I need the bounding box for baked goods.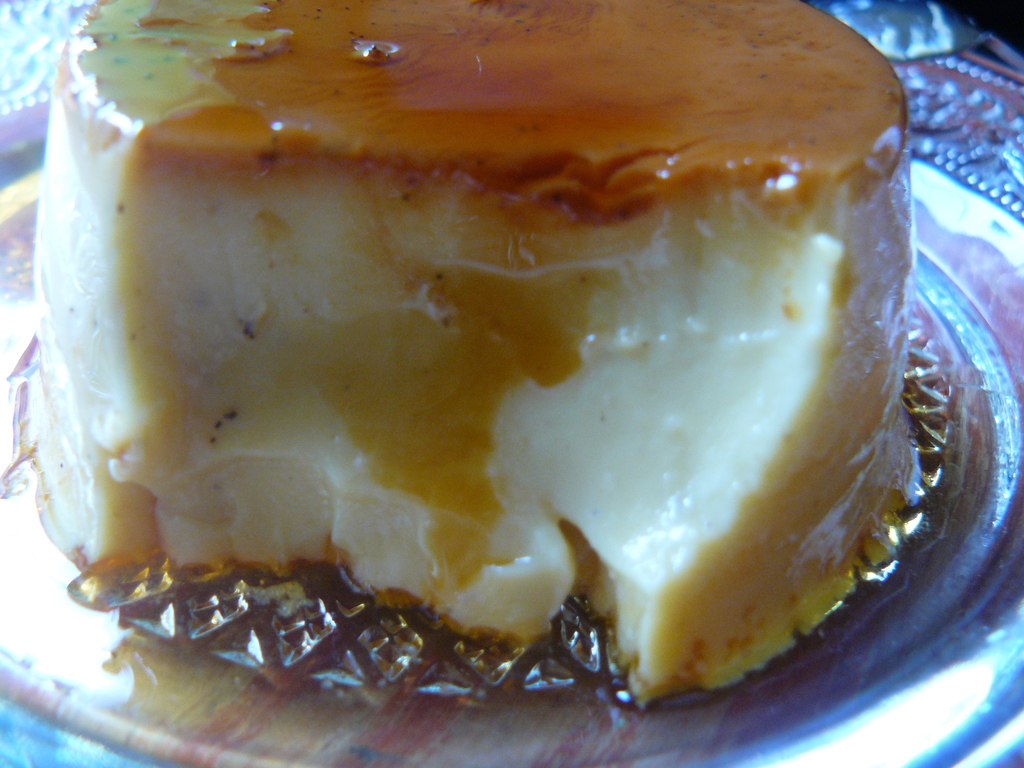
Here it is: pyautogui.locateOnScreen(44, 0, 952, 746).
